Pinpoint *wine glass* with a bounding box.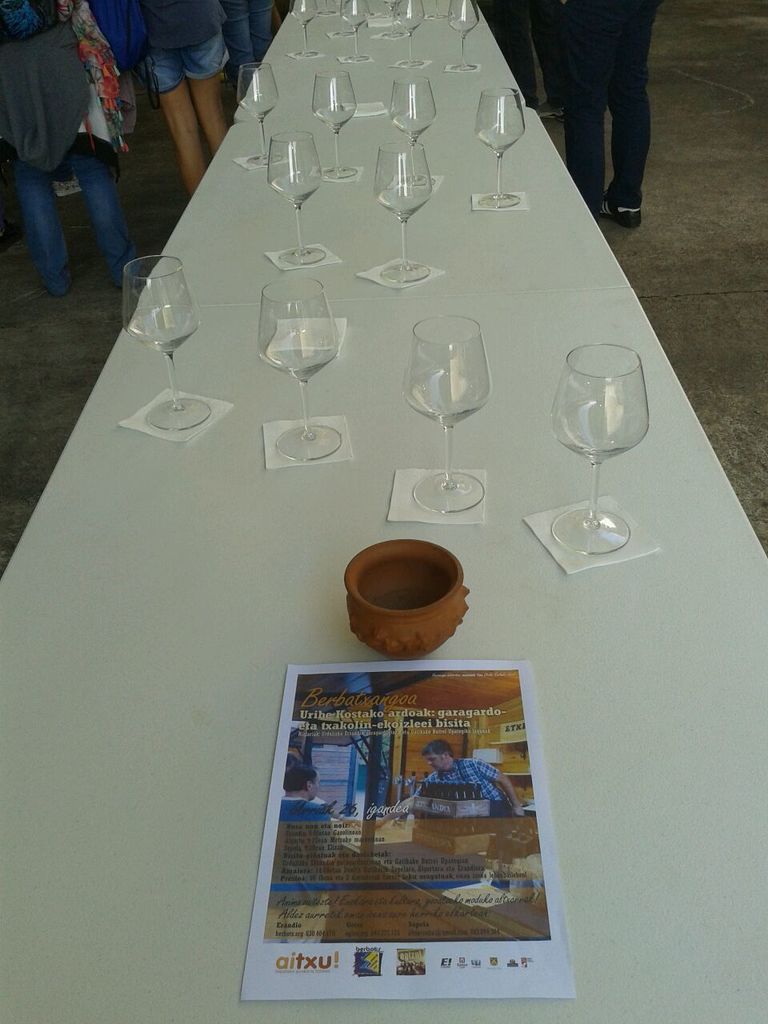
{"left": 254, "top": 276, "right": 338, "bottom": 466}.
